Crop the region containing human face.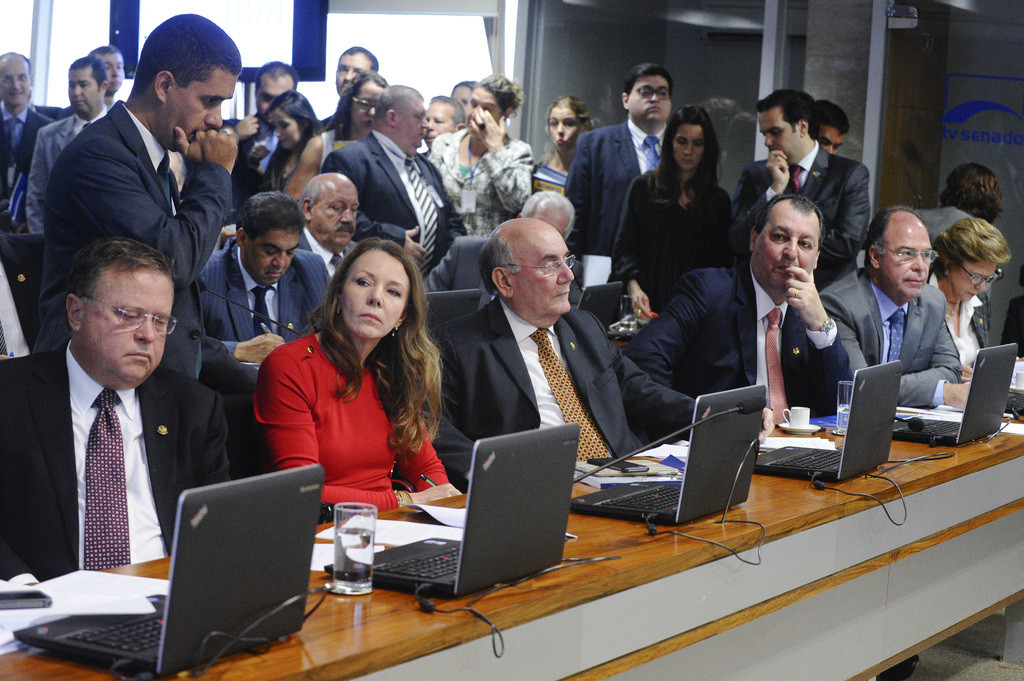
Crop region: <box>817,125,844,155</box>.
